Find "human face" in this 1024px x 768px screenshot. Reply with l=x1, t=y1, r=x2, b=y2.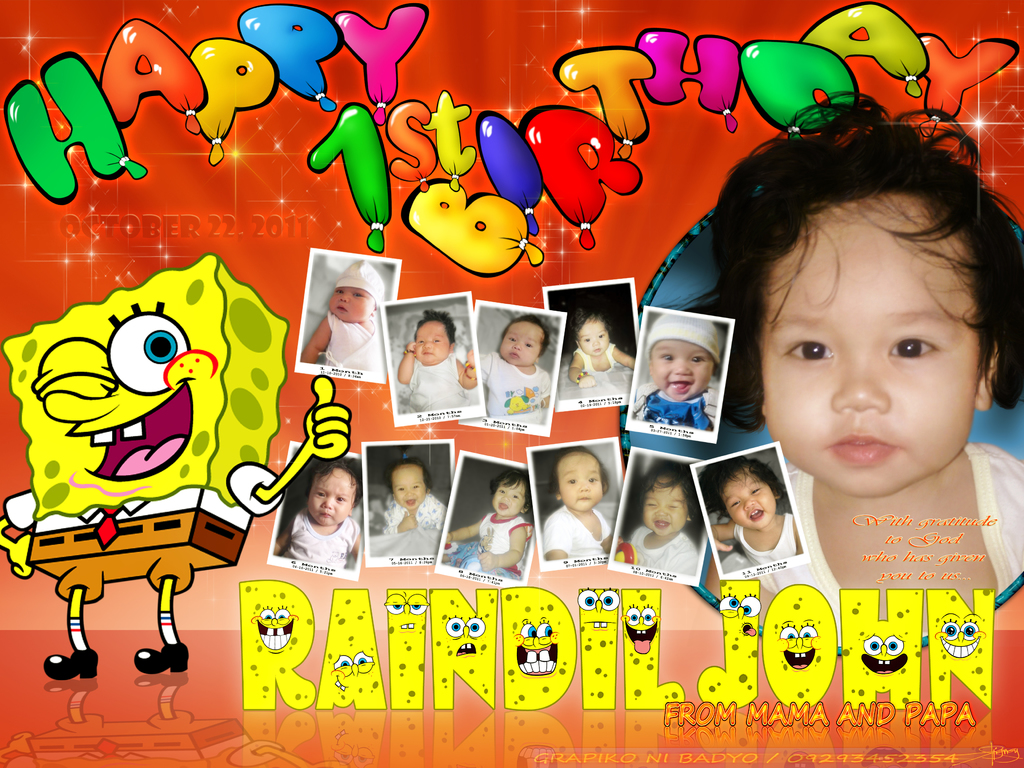
l=499, t=321, r=542, b=367.
